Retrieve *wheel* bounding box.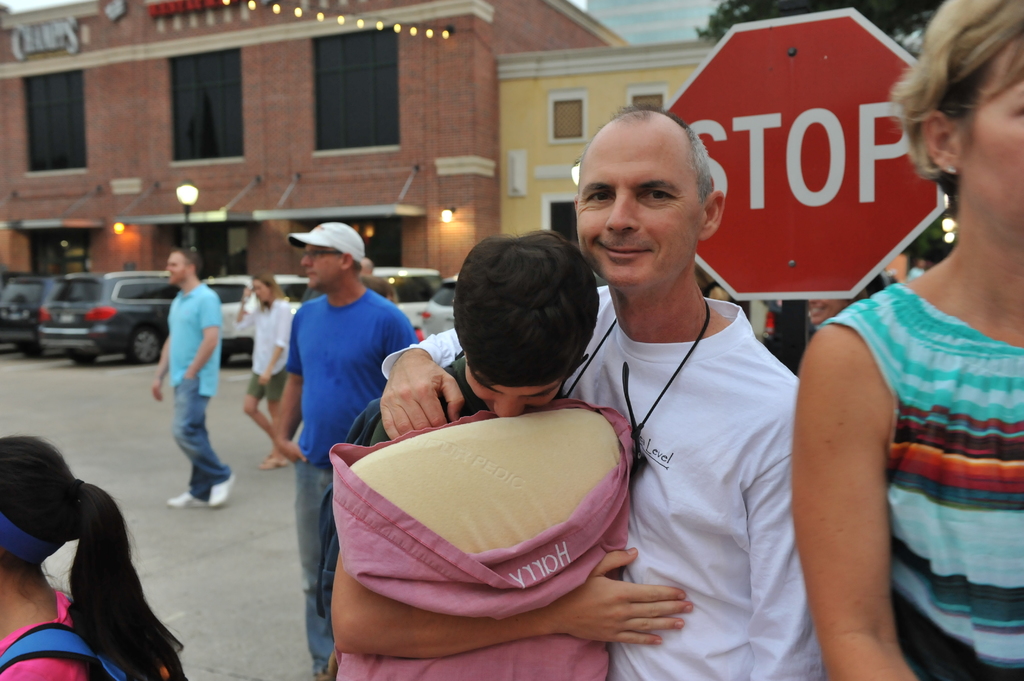
Bounding box: [left=119, top=323, right=168, bottom=363].
